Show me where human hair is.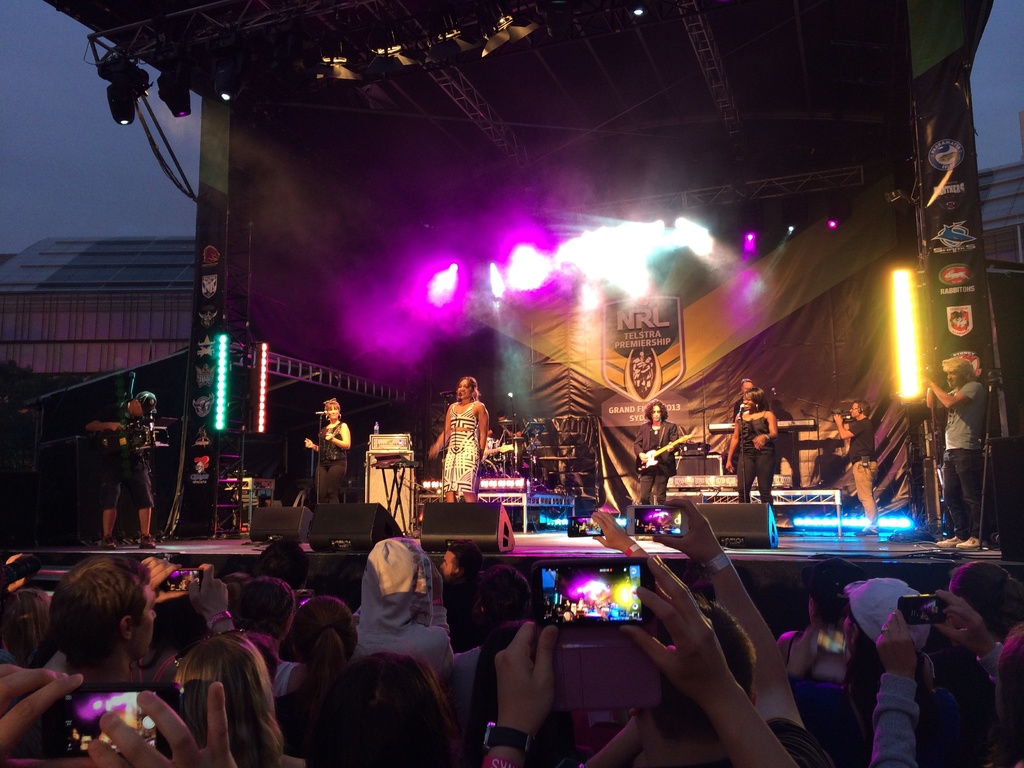
human hair is at detection(312, 655, 449, 767).
